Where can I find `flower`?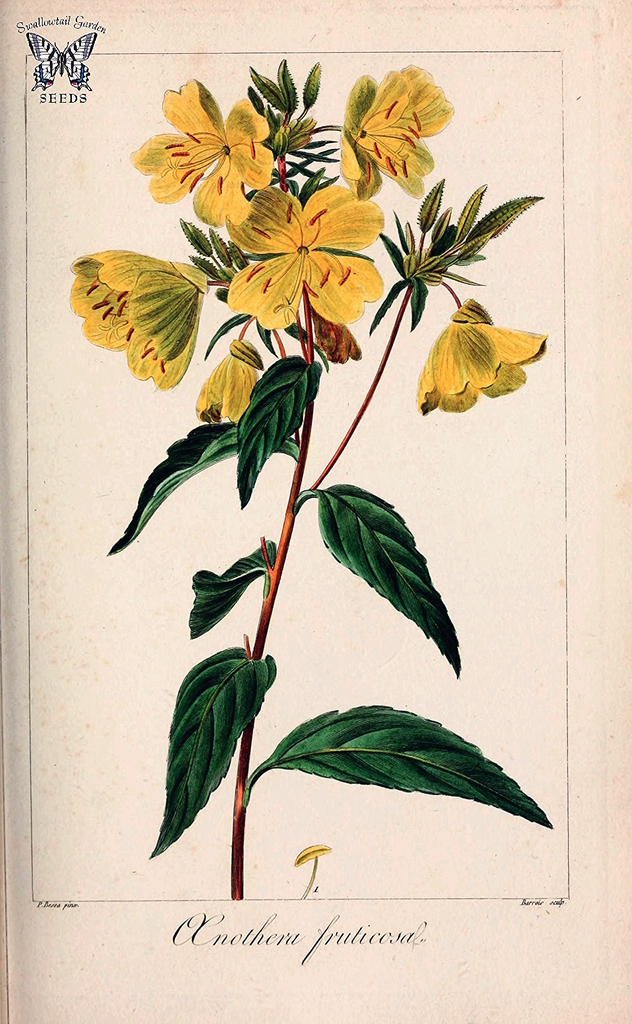
You can find it at x1=421 y1=297 x2=551 y2=416.
